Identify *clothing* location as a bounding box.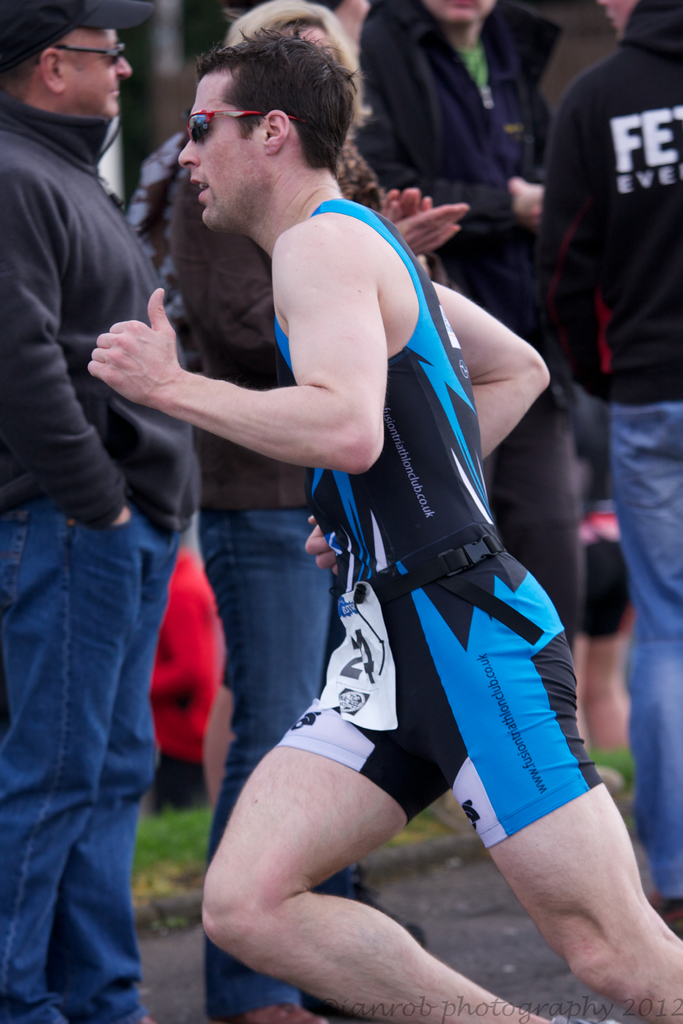
<region>354, 0, 585, 645</region>.
